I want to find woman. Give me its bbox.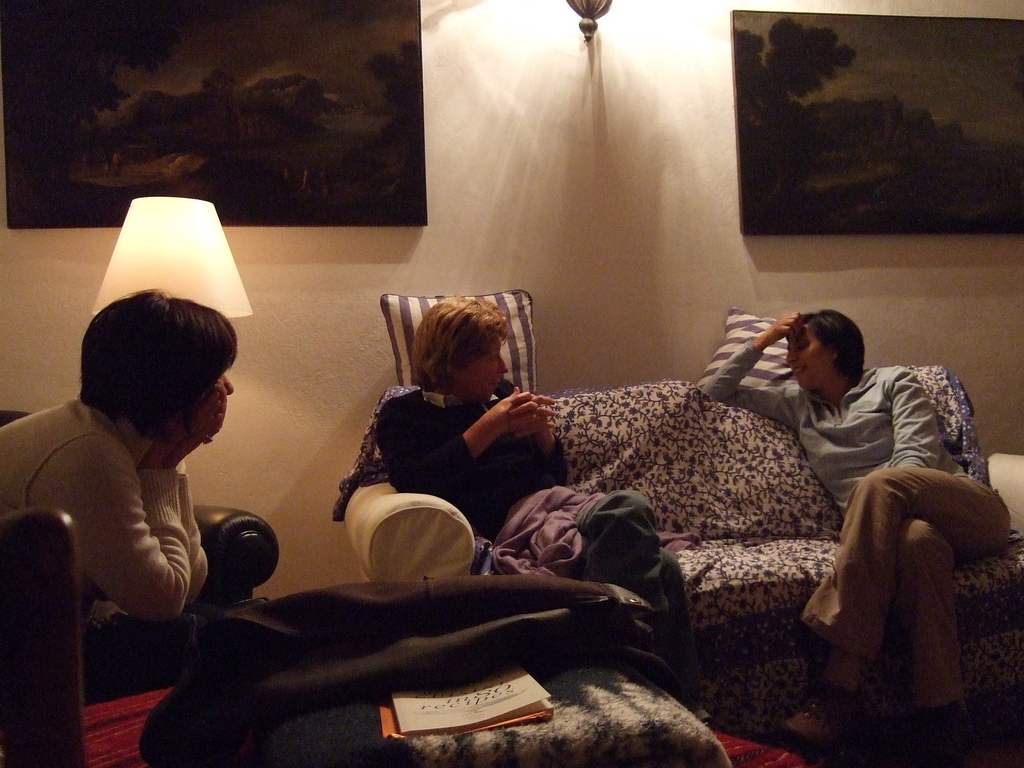
Rect(706, 307, 1011, 764).
